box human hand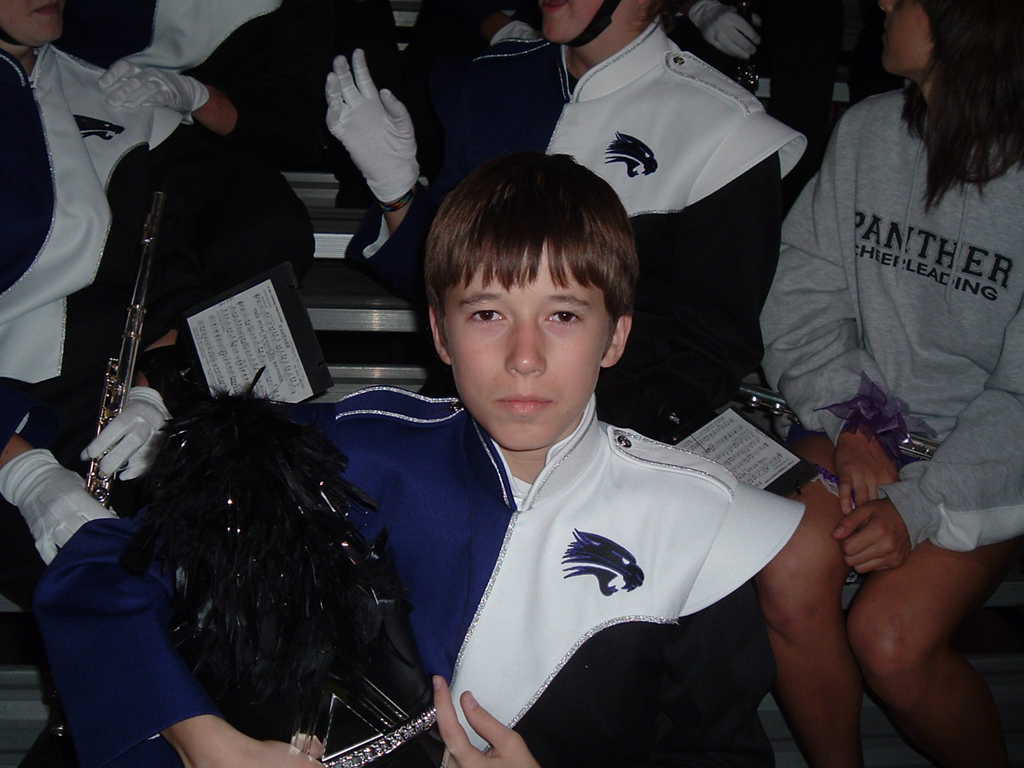
<box>13,461,119,567</box>
